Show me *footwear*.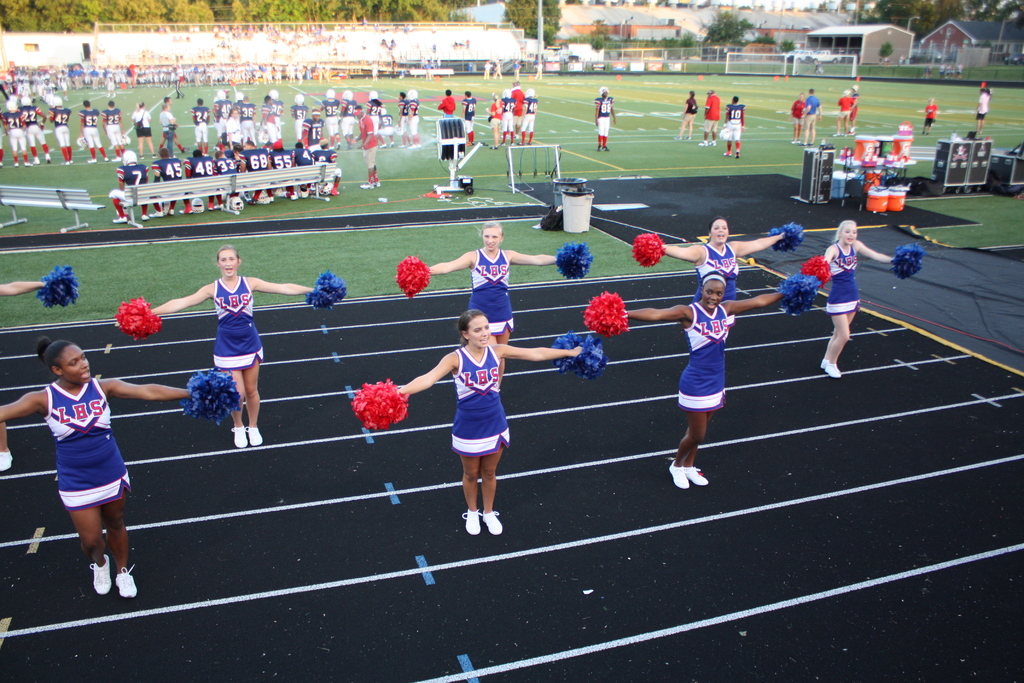
*footwear* is here: box=[484, 513, 504, 533].
